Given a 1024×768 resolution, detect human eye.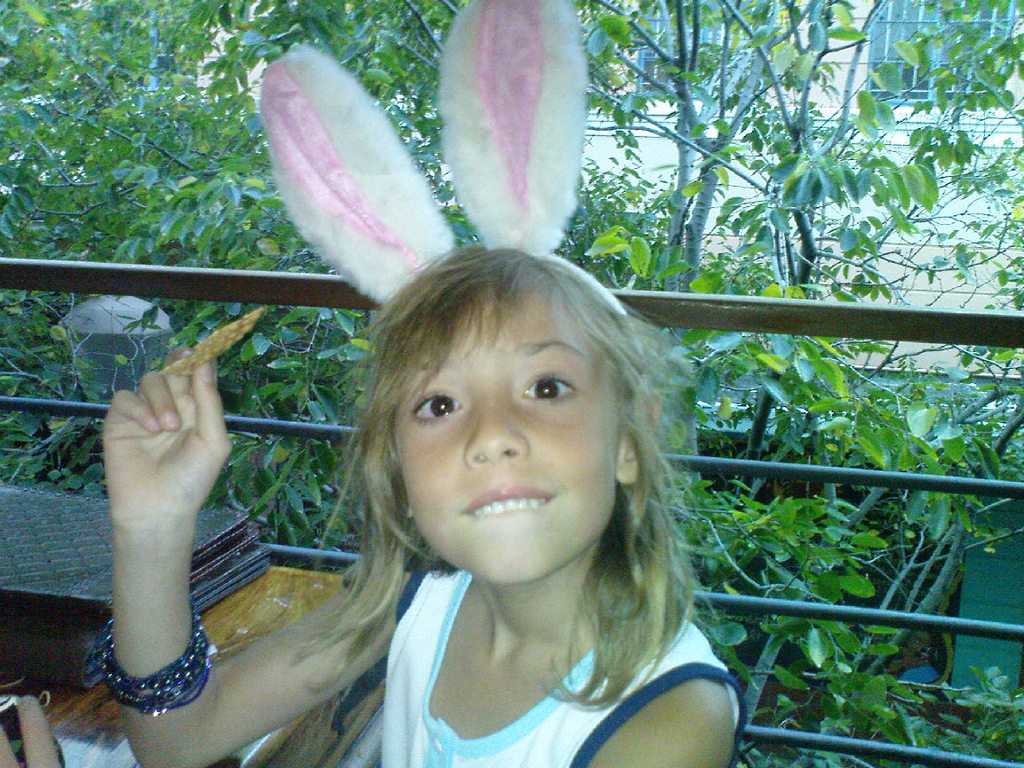
<region>517, 371, 571, 398</region>.
